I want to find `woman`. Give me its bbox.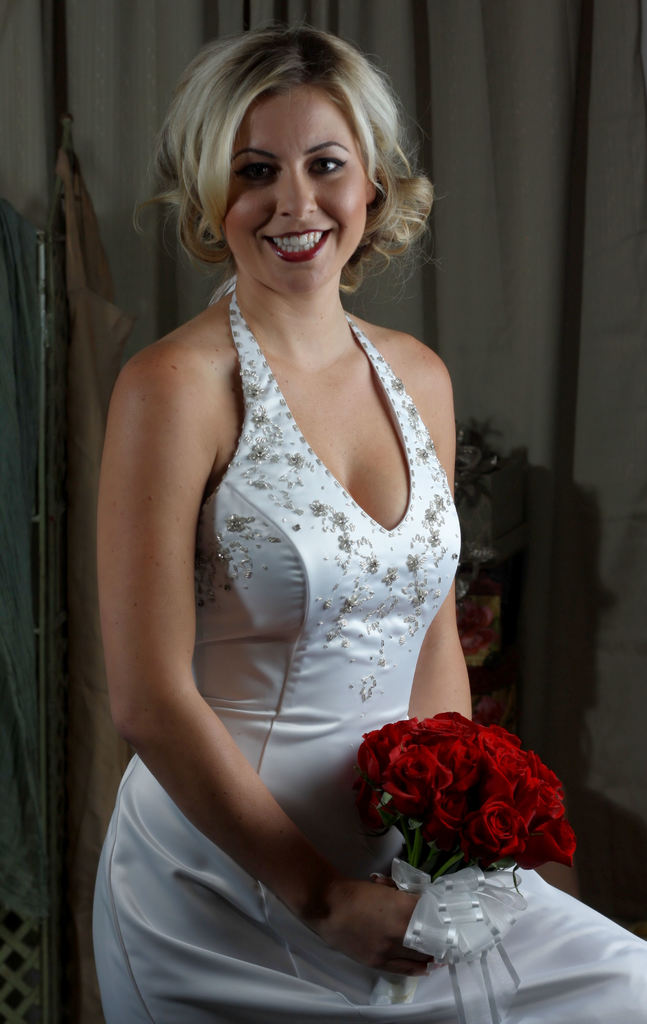
l=69, t=38, r=531, b=994.
